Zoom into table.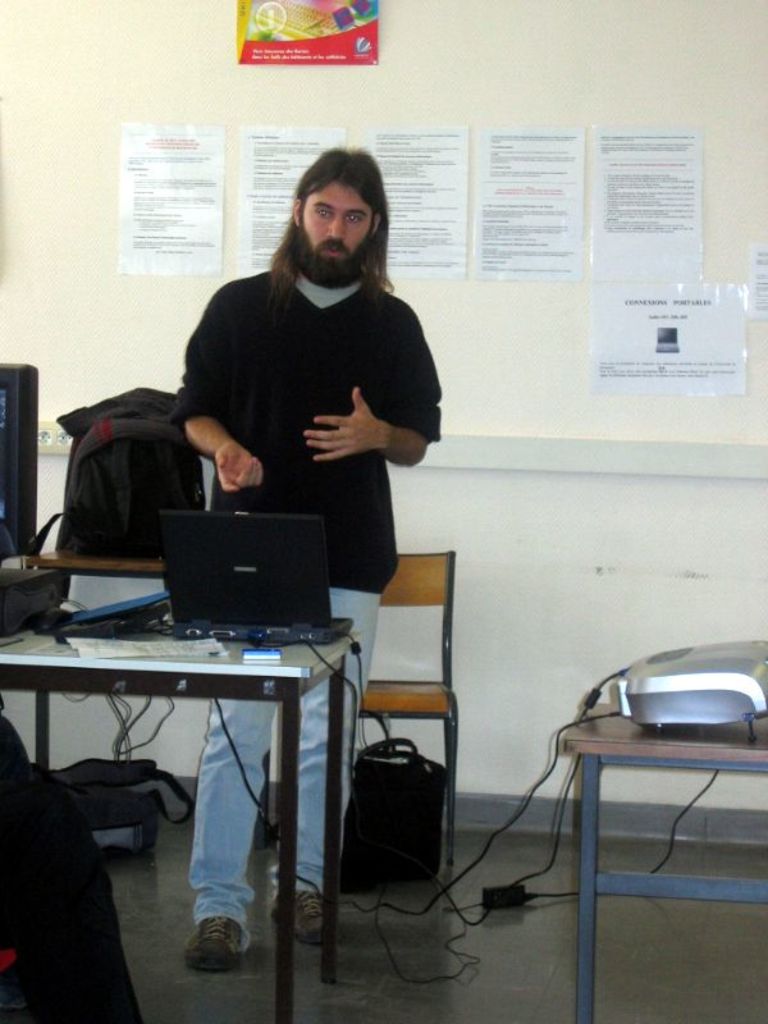
Zoom target: (562, 675, 767, 1023).
